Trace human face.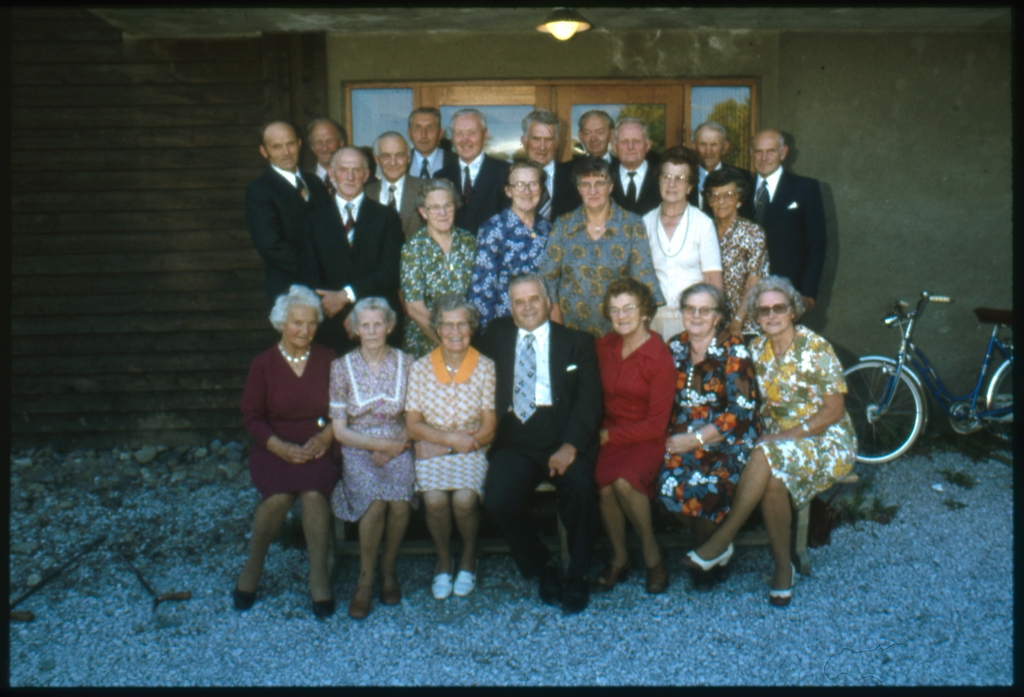
Traced to crop(755, 288, 796, 338).
